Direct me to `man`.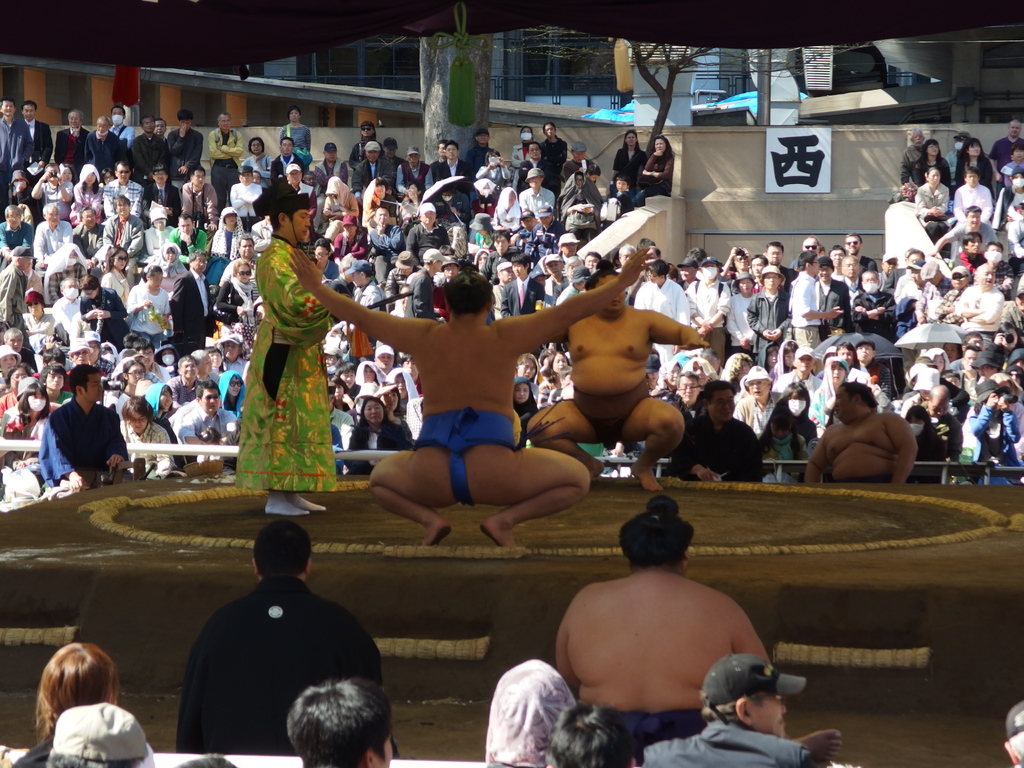
Direction: bbox=[789, 236, 822, 269].
